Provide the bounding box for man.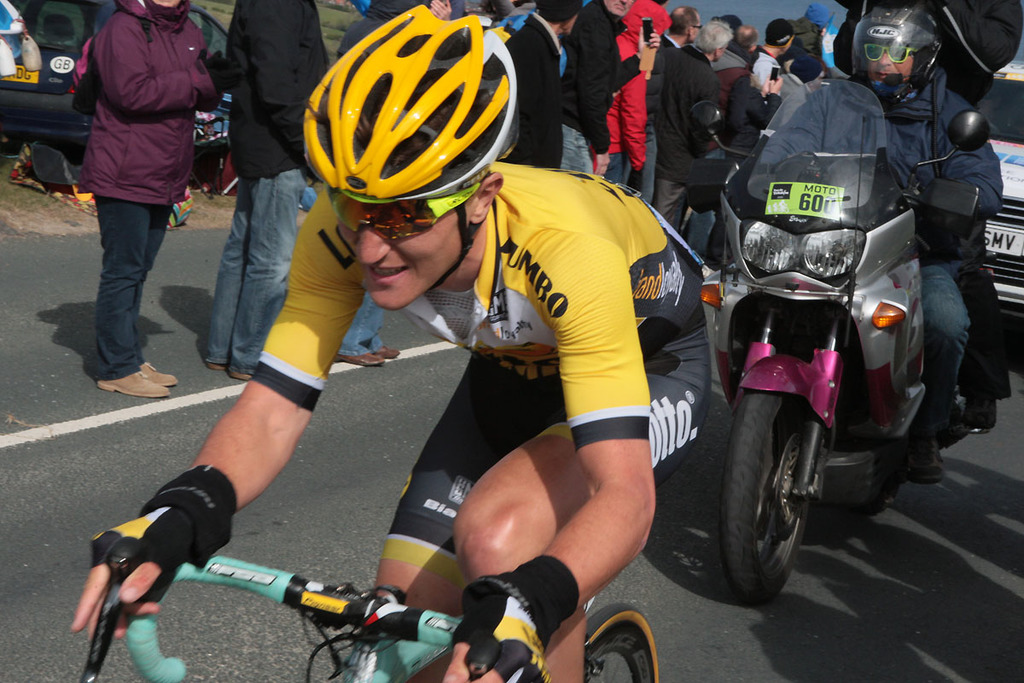
[left=649, top=20, right=723, bottom=213].
